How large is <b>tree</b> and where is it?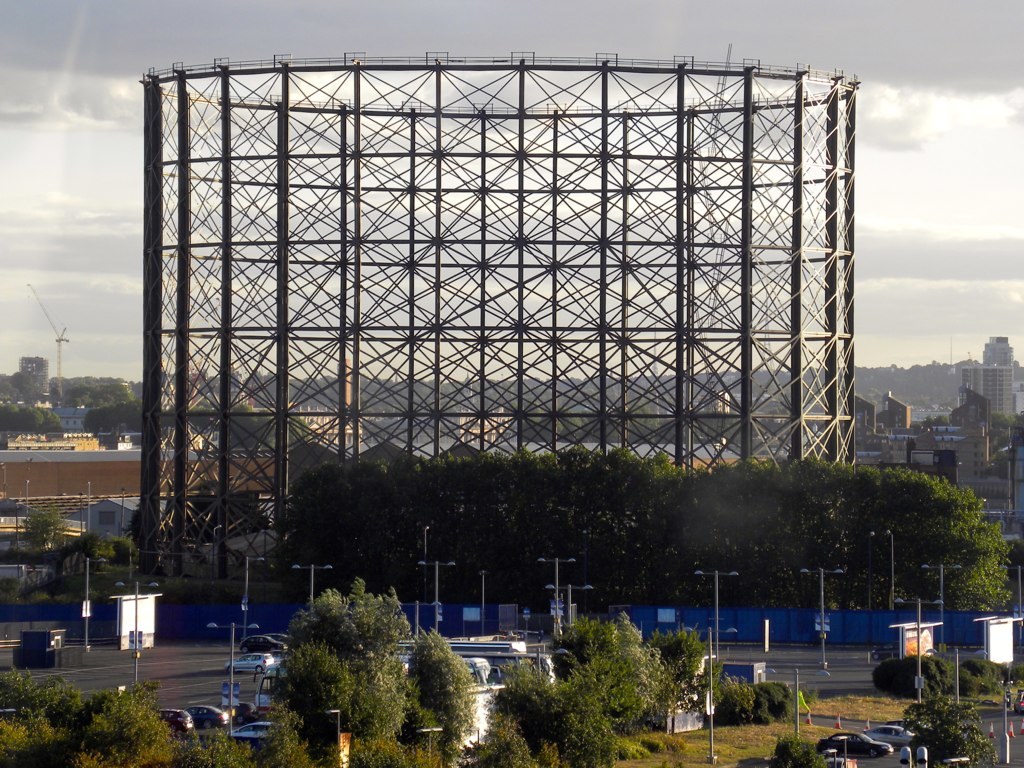
Bounding box: crop(770, 738, 825, 767).
